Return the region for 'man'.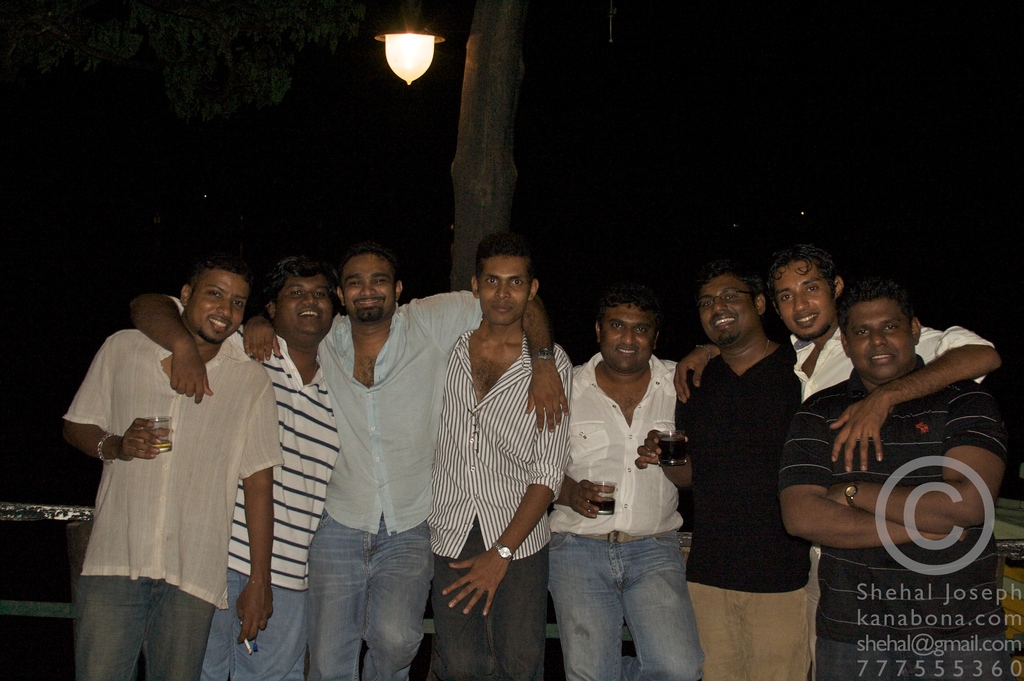
{"left": 130, "top": 250, "right": 342, "bottom": 680}.
